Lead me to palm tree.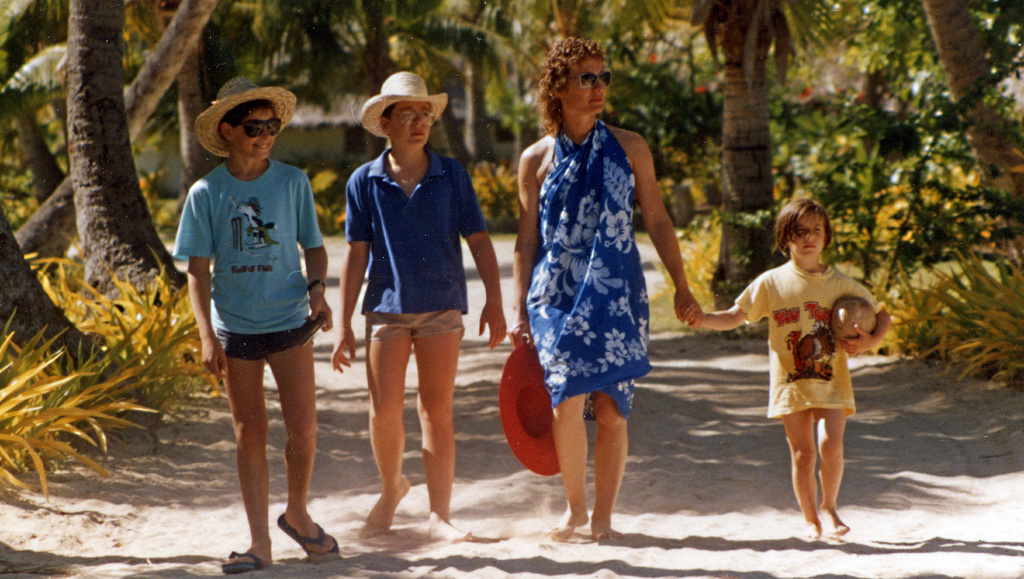
Lead to (left=86, top=1, right=225, bottom=141).
